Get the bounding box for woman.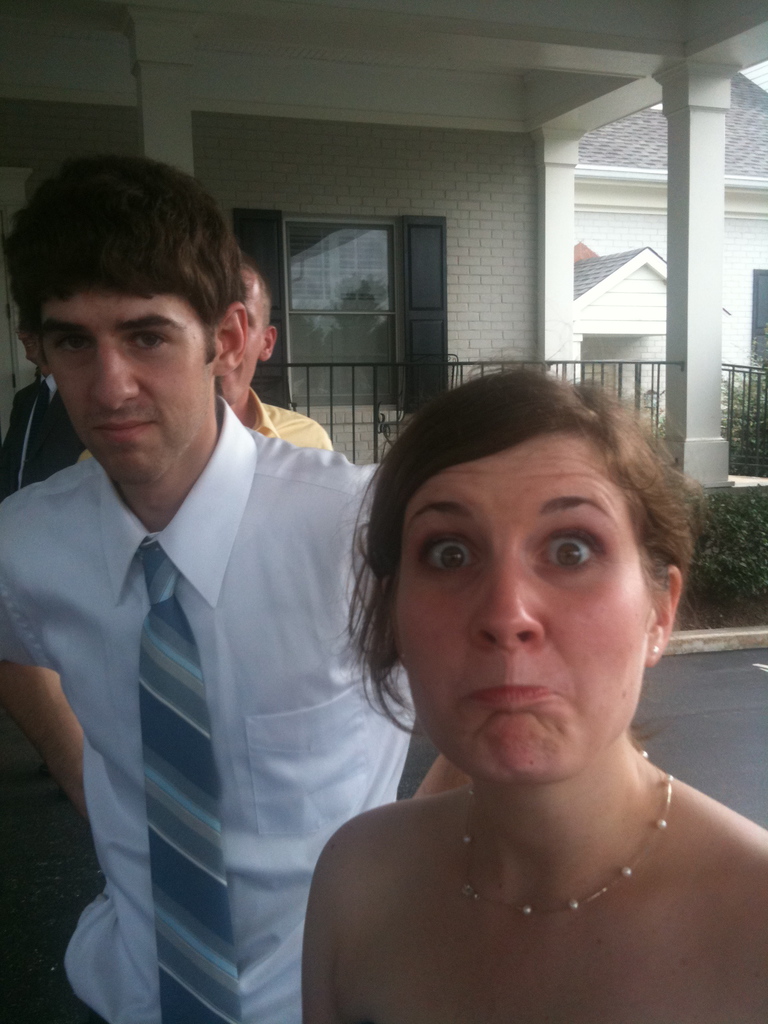
BBox(229, 332, 765, 1015).
